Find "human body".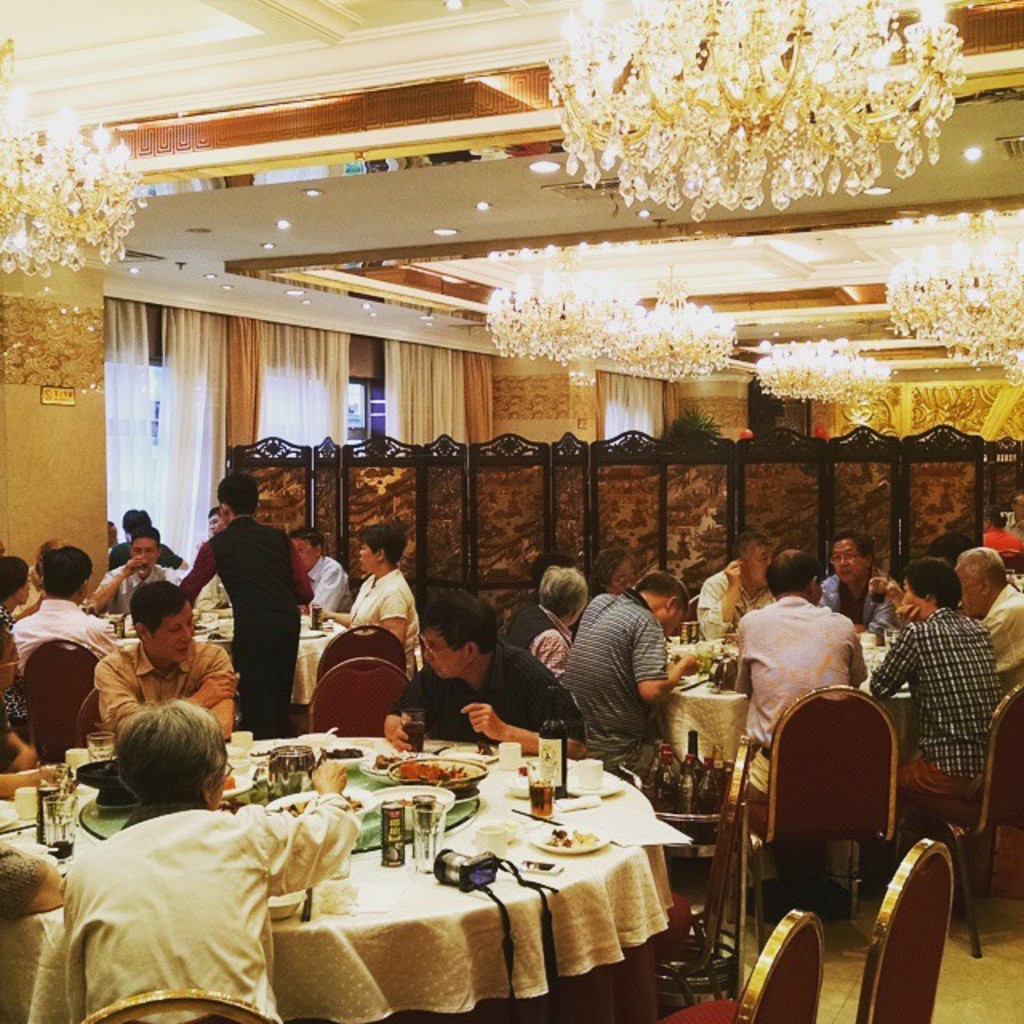
BBox(78, 555, 181, 624).
